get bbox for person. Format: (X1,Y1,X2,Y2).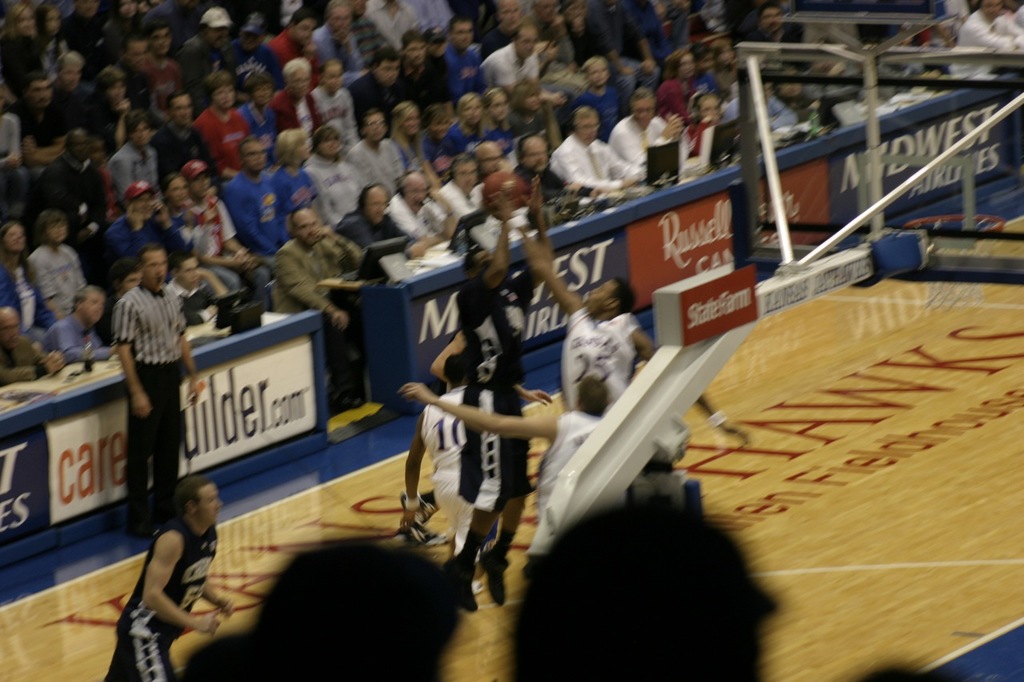
(654,42,737,114).
